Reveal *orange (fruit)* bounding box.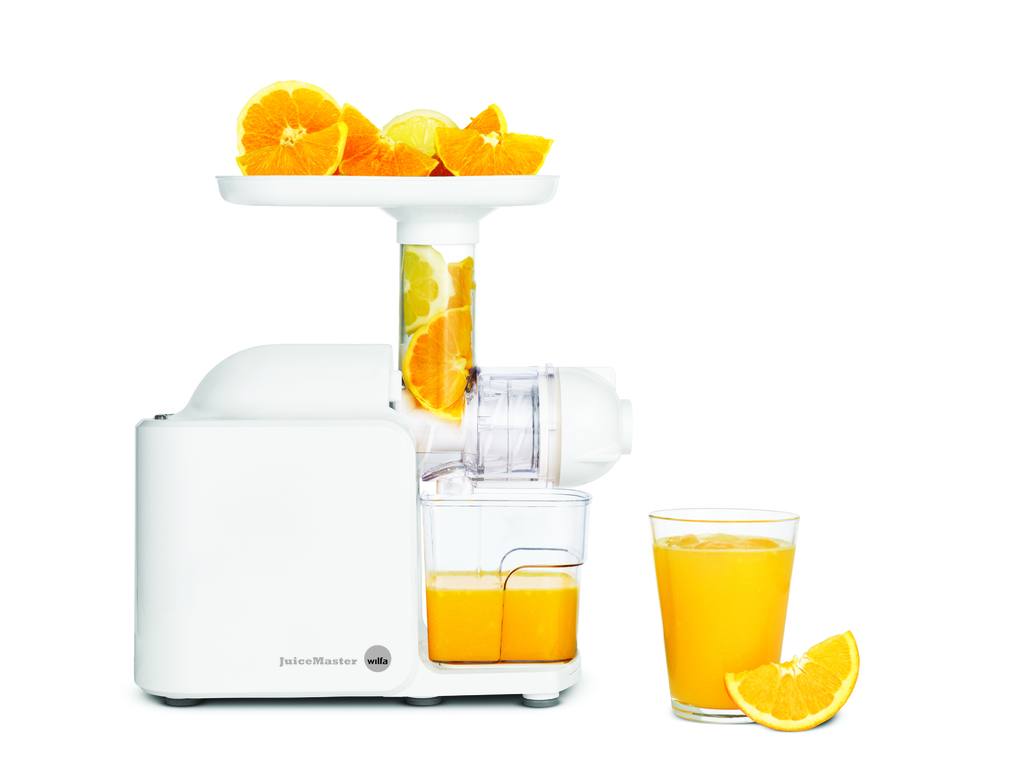
Revealed: 399,309,476,418.
